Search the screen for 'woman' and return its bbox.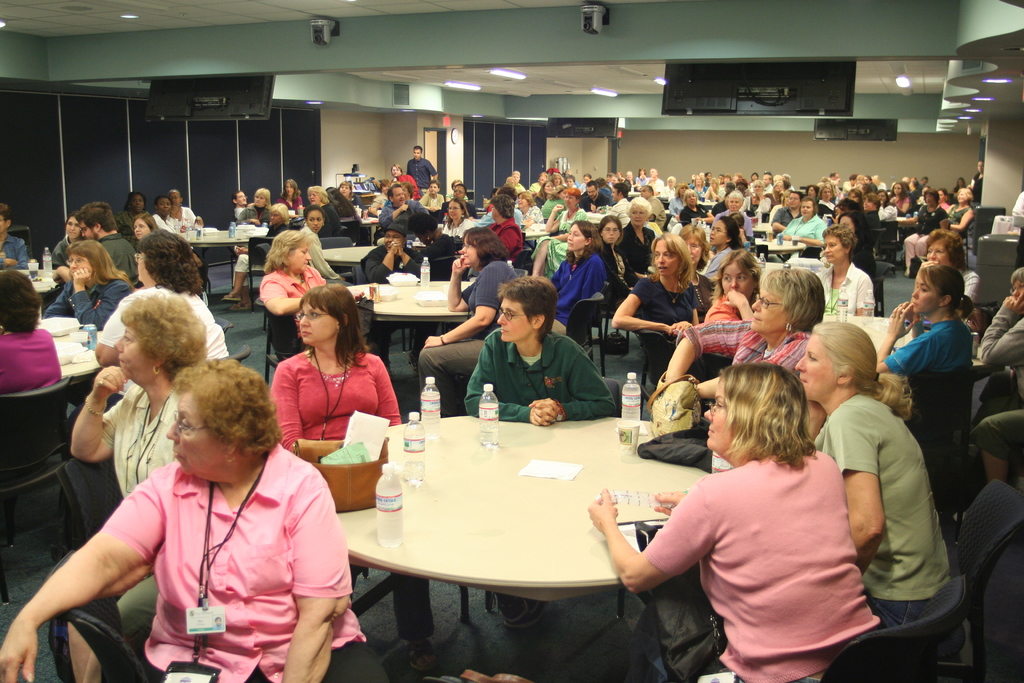
Found: x1=967, y1=268, x2=1023, y2=490.
